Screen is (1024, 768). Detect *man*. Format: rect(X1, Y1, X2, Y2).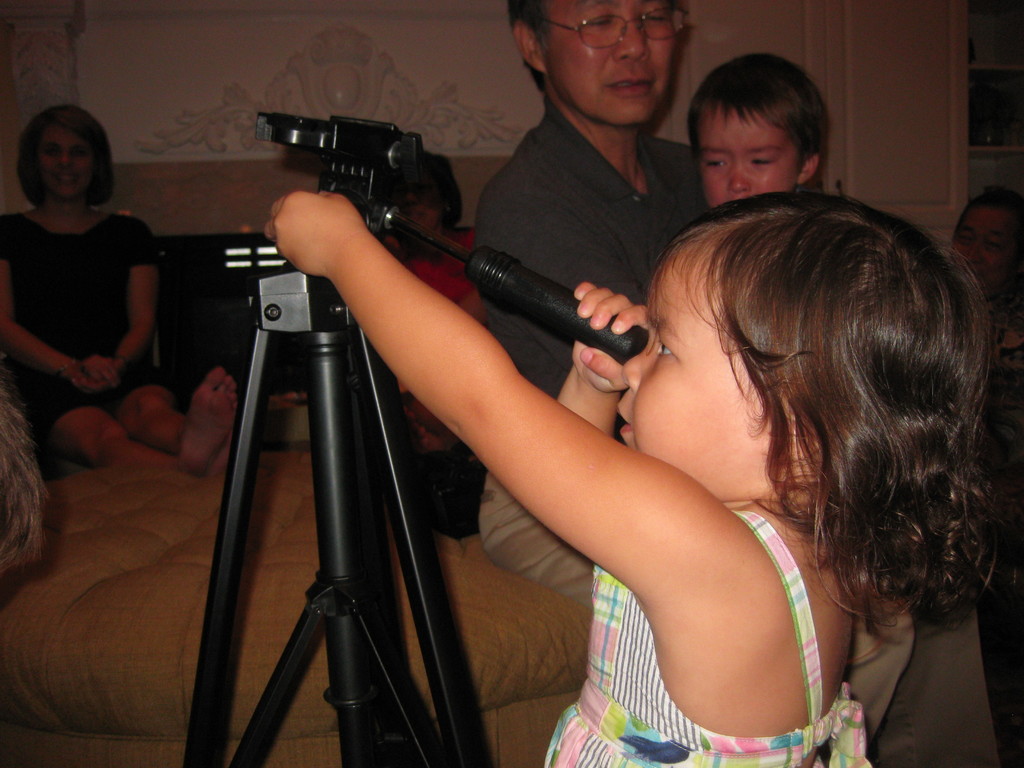
rect(459, 0, 704, 618).
